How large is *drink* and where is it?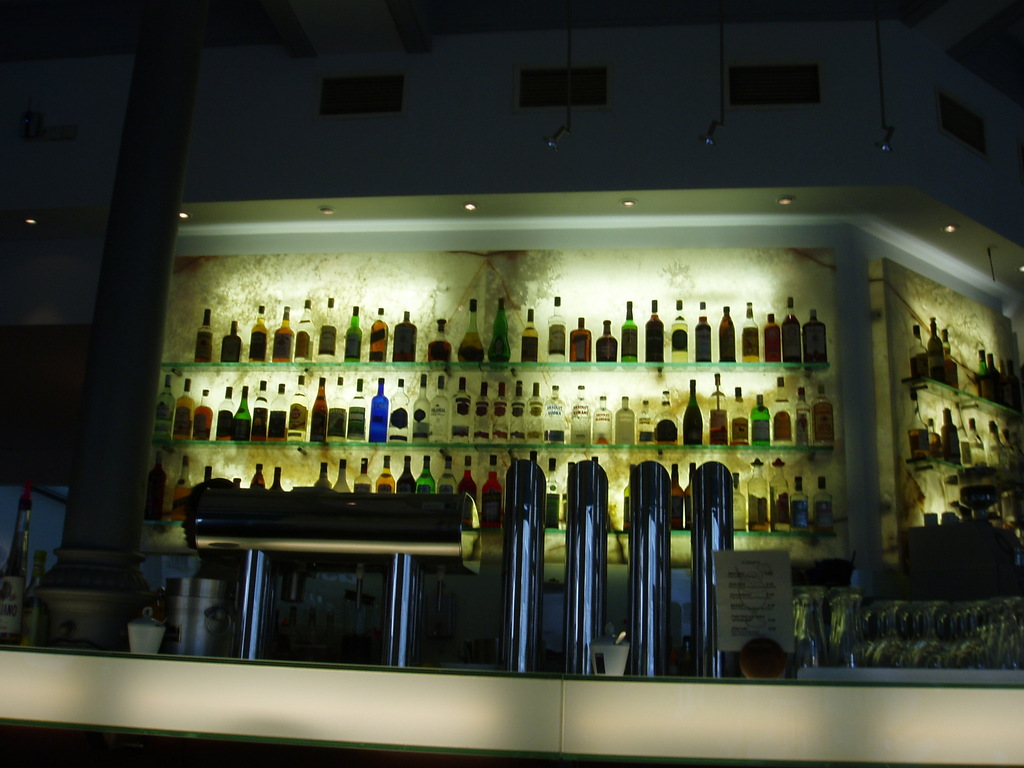
Bounding box: detection(909, 321, 931, 381).
